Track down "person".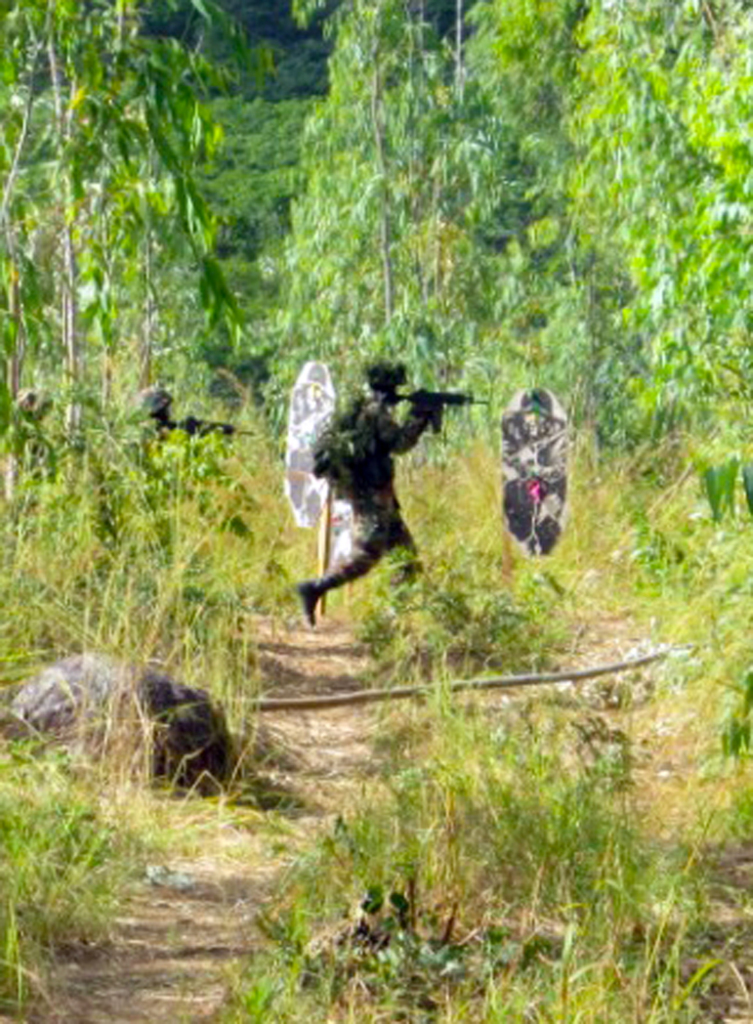
Tracked to select_region(502, 377, 573, 553).
